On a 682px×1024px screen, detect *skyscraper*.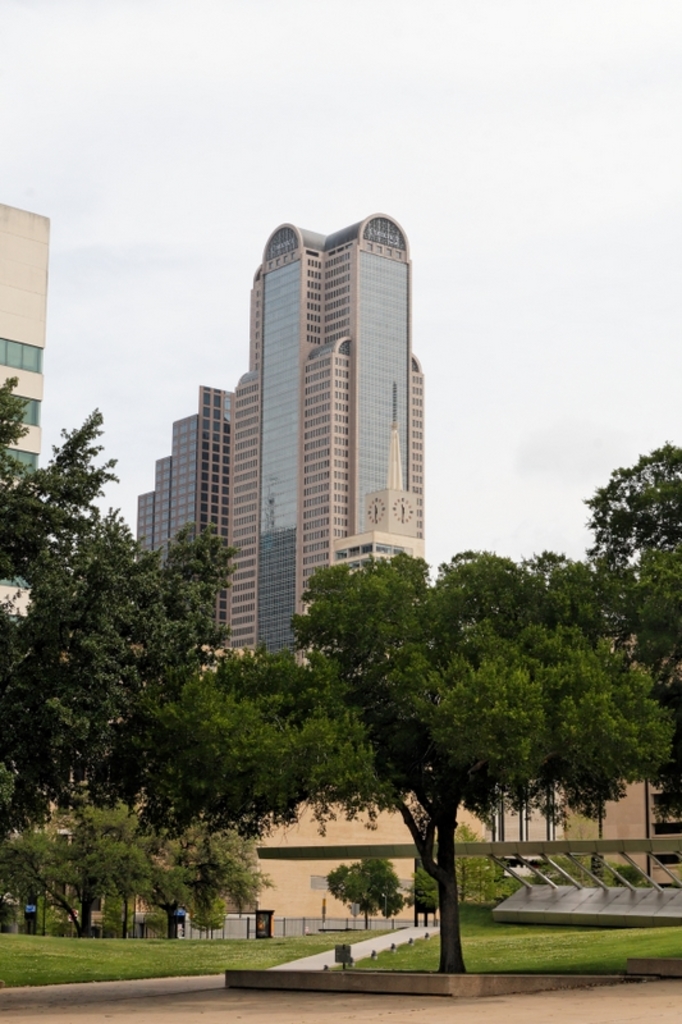
0,200,51,480.
